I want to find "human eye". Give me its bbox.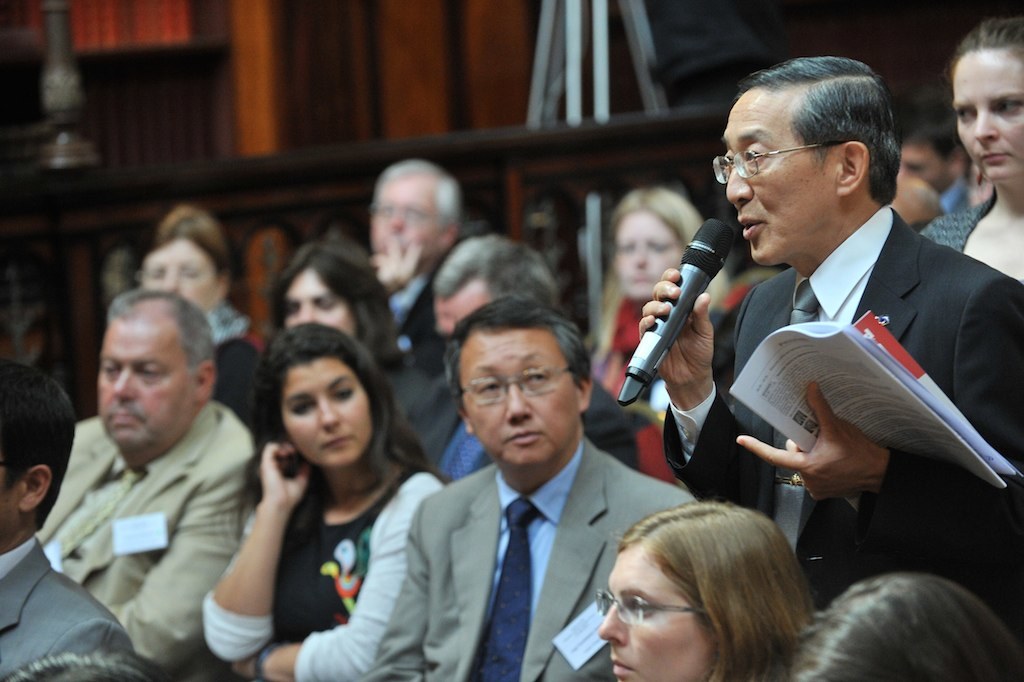
bbox(474, 371, 505, 397).
